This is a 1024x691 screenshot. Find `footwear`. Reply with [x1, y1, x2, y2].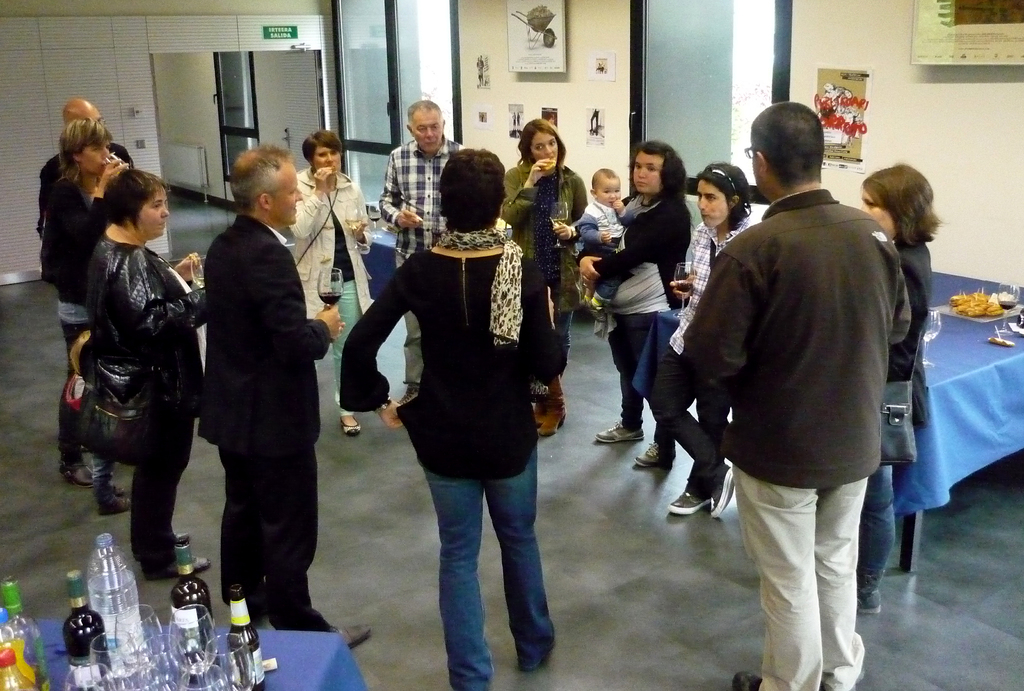
[95, 479, 132, 516].
